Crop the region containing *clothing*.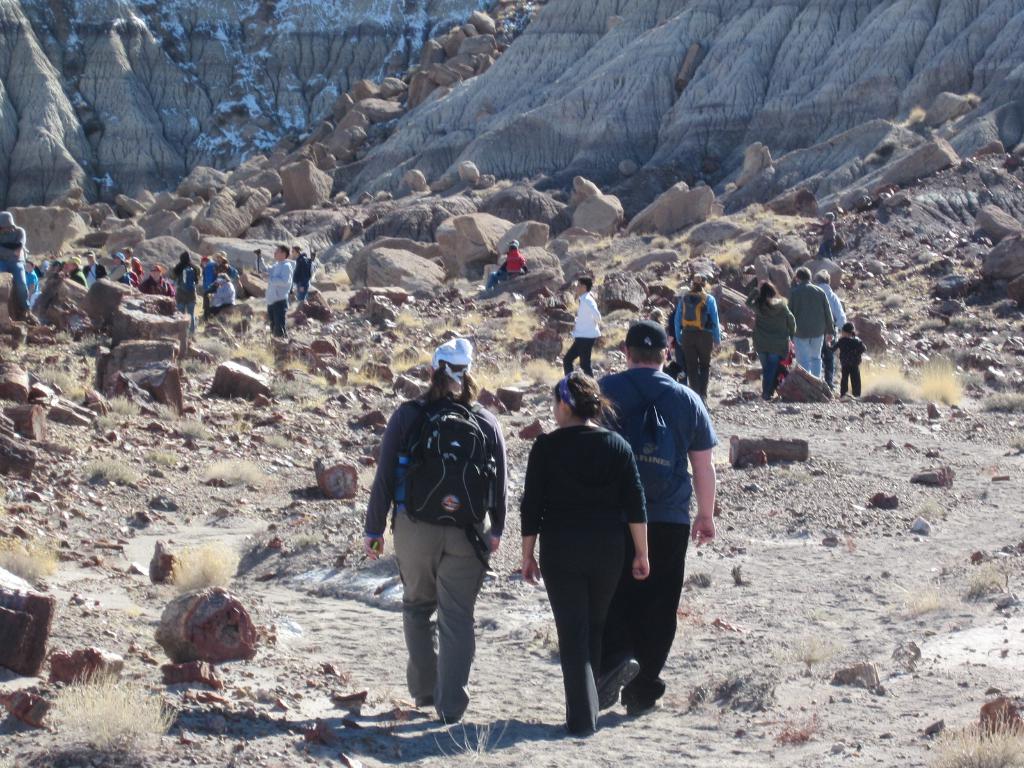
Crop region: {"left": 211, "top": 269, "right": 238, "bottom": 310}.
